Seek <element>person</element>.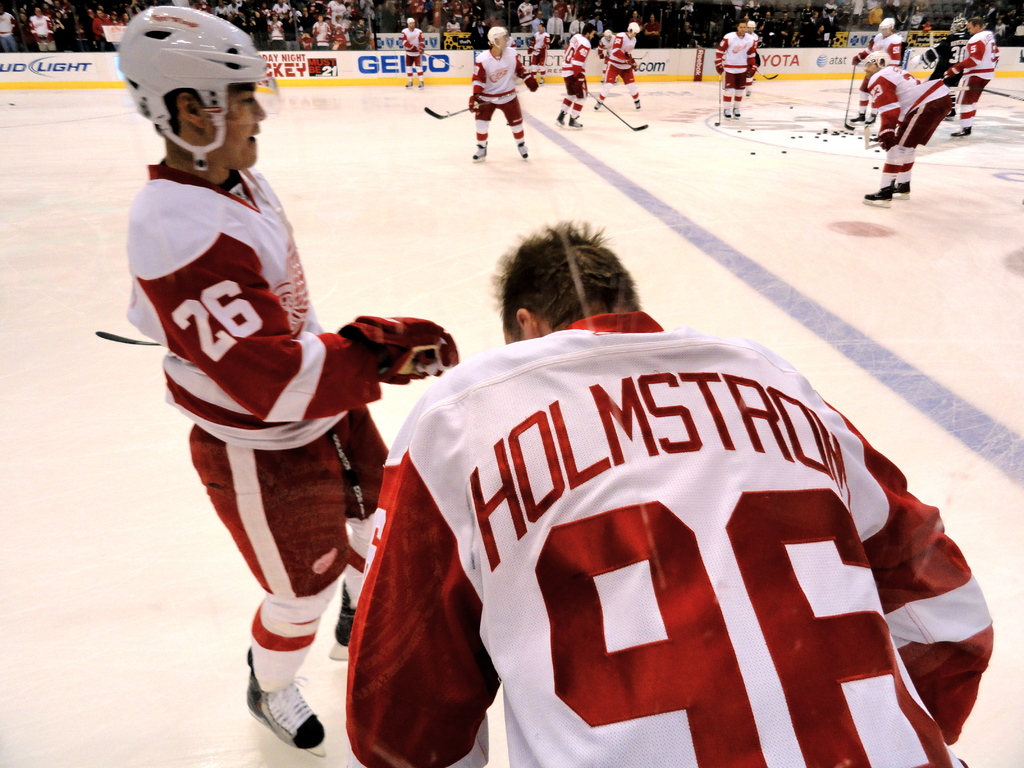
rect(117, 3, 458, 755).
